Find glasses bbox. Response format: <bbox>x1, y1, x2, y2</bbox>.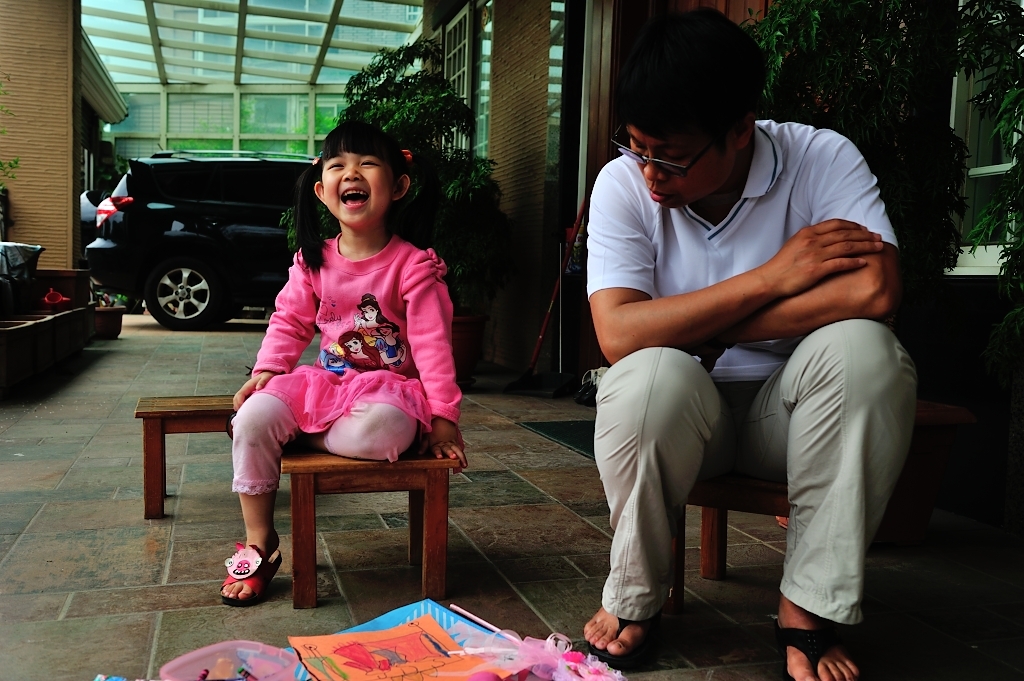
<bbox>609, 118, 714, 177</bbox>.
